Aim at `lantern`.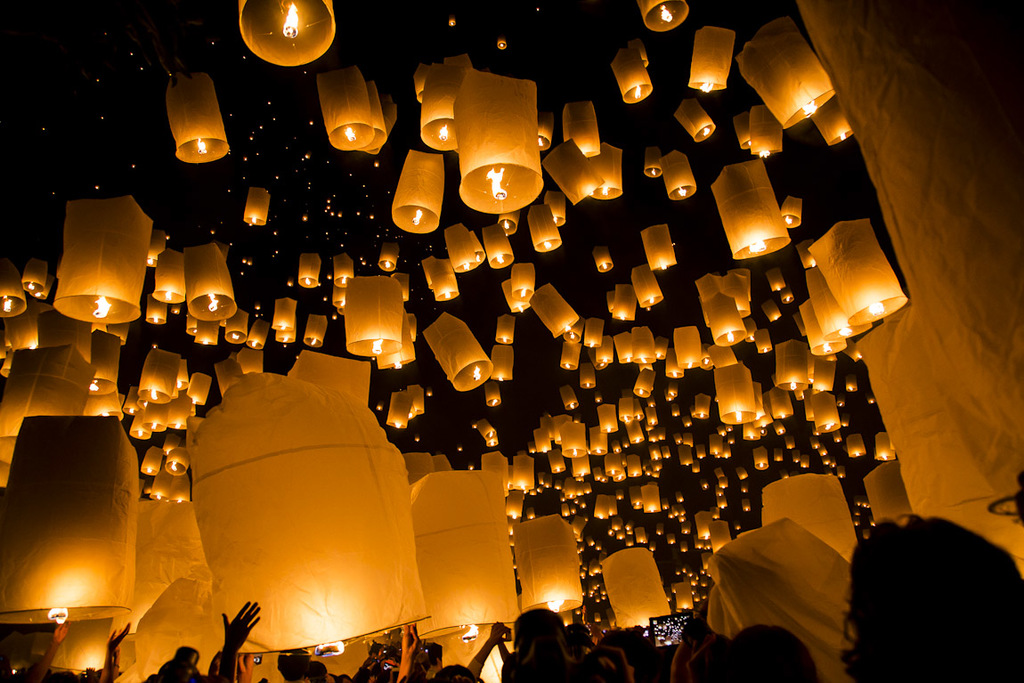
Aimed at box=[169, 73, 228, 164].
